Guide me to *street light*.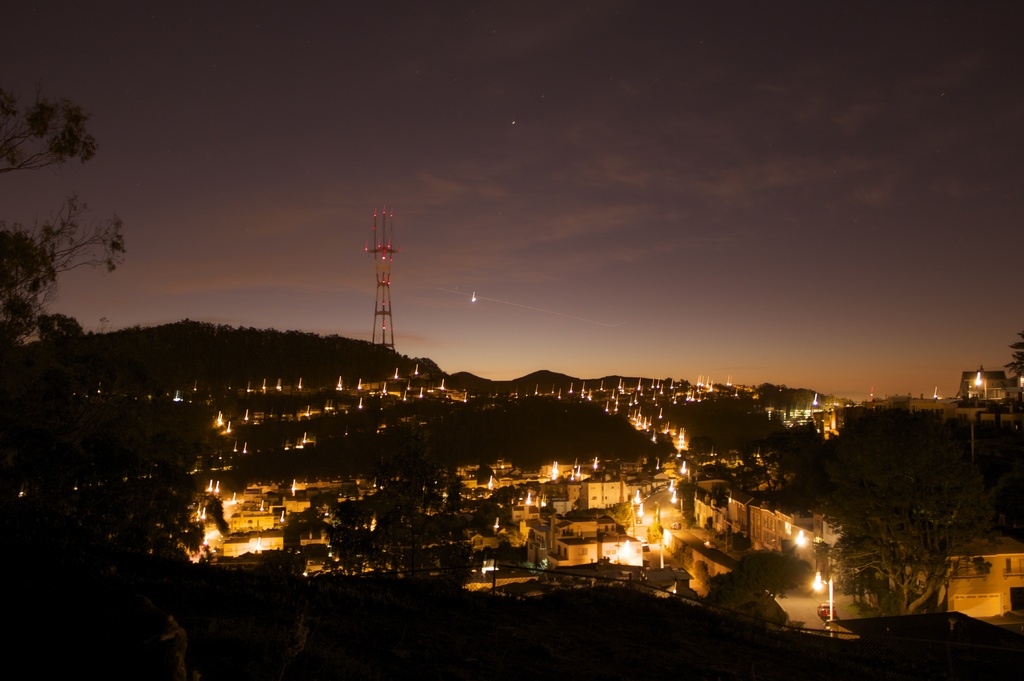
Guidance: {"x1": 809, "y1": 569, "x2": 836, "y2": 634}.
